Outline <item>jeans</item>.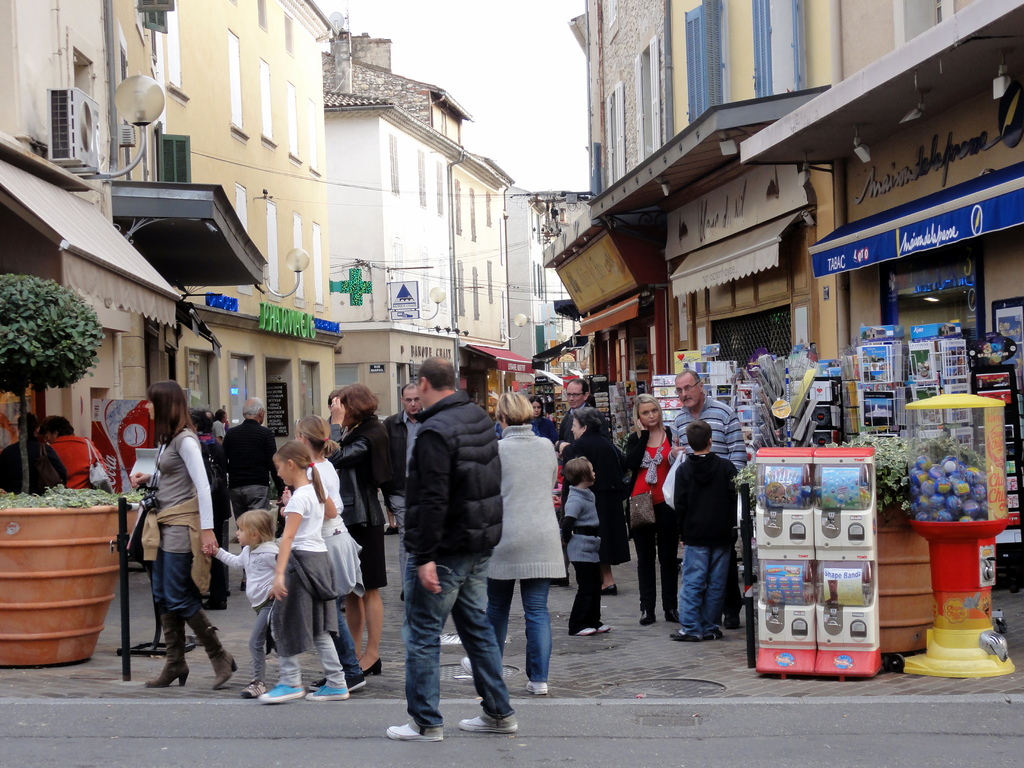
Outline: region(150, 555, 200, 620).
